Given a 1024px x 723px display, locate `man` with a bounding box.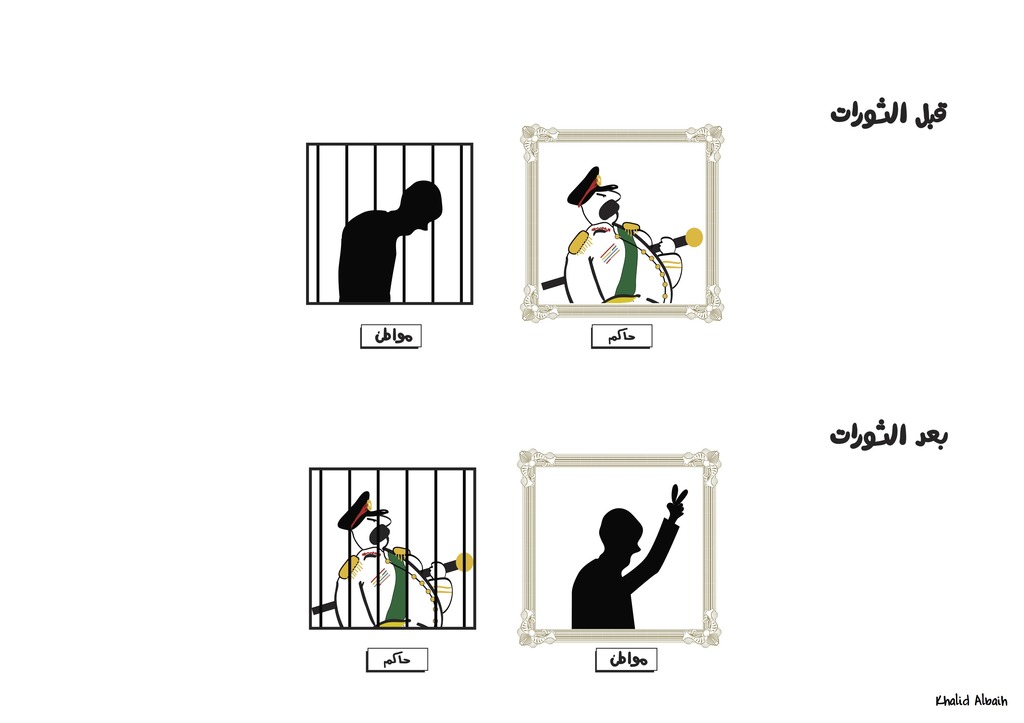
Located: x1=561, y1=165, x2=684, y2=307.
